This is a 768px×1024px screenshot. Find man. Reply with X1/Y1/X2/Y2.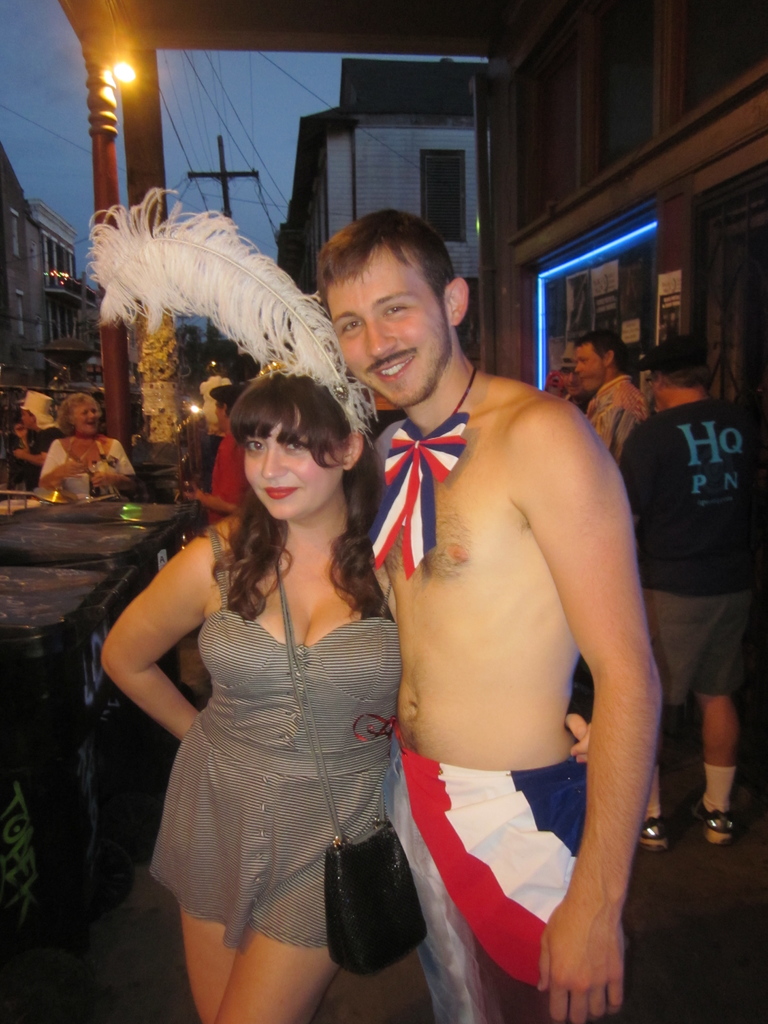
614/330/767/849.
